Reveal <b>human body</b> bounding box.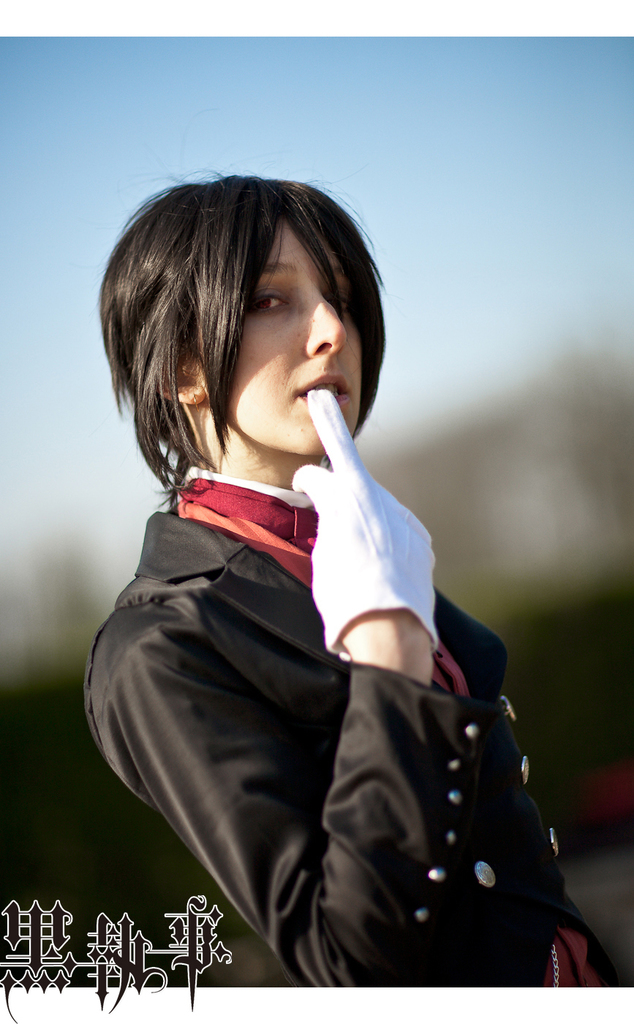
Revealed: {"left": 84, "top": 191, "right": 524, "bottom": 994}.
